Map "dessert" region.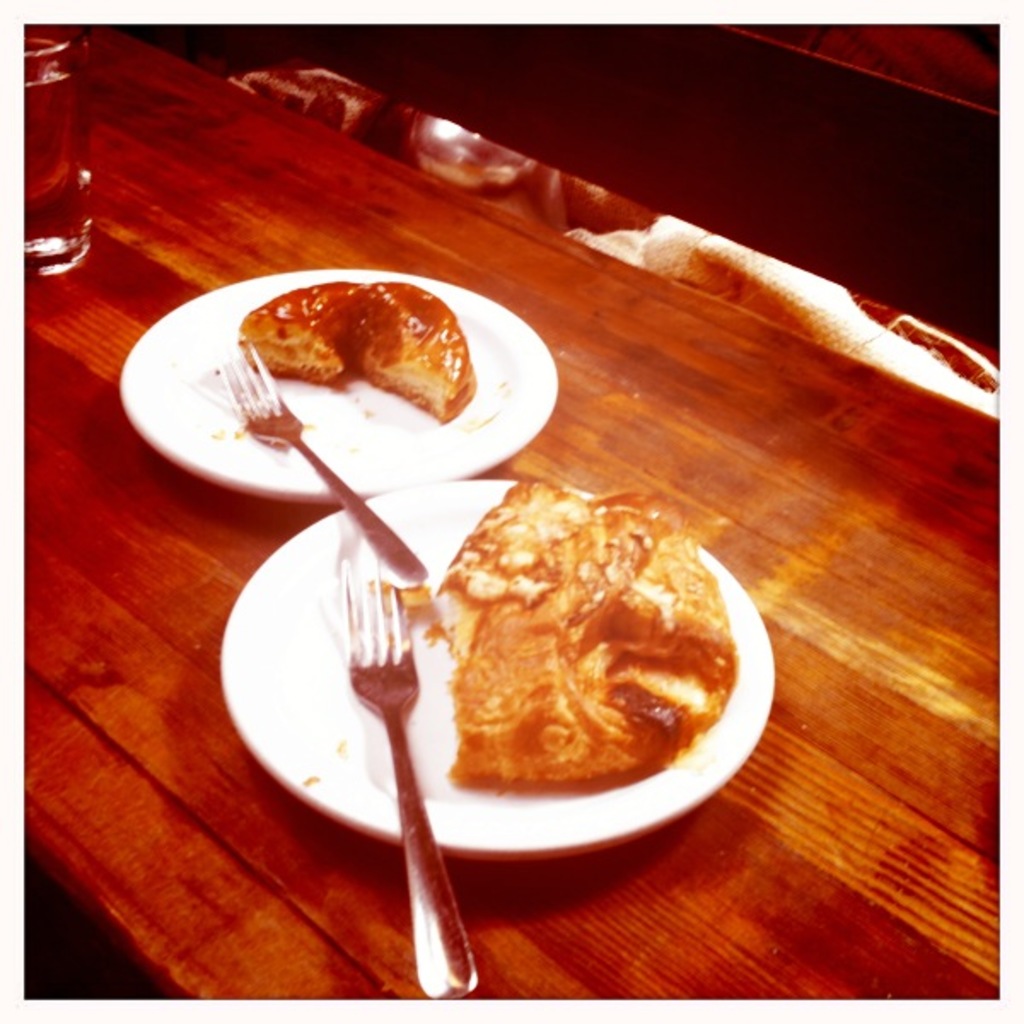
Mapped to select_region(439, 481, 736, 799).
